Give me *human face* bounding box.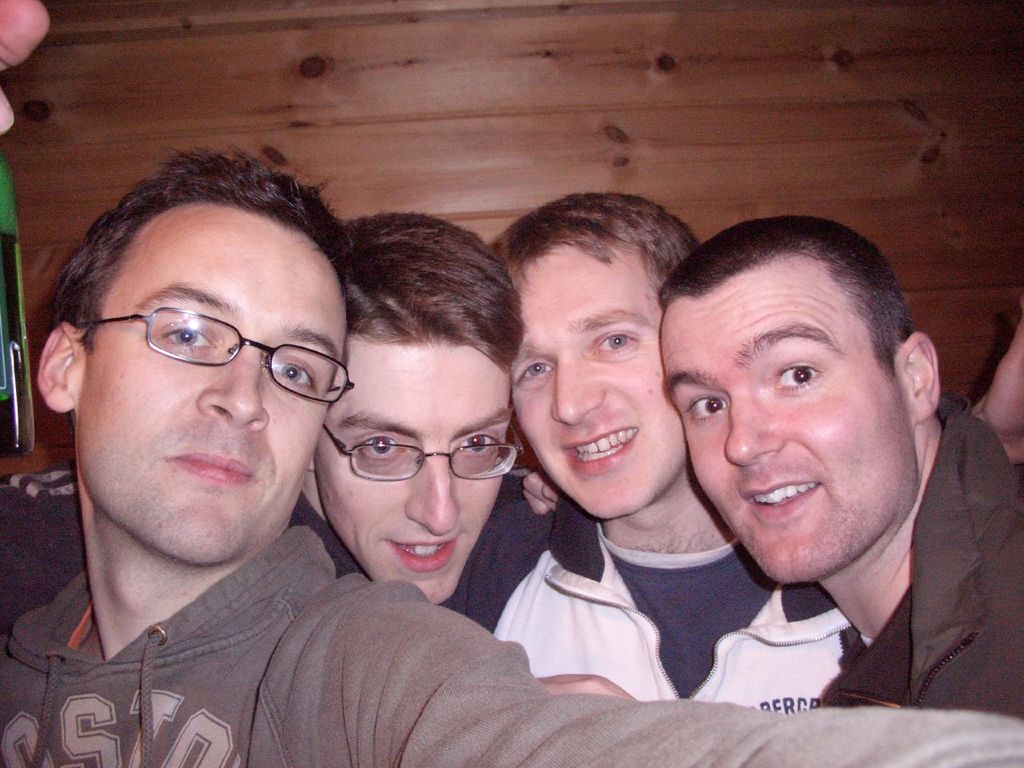
[left=310, top=342, right=514, bottom=602].
